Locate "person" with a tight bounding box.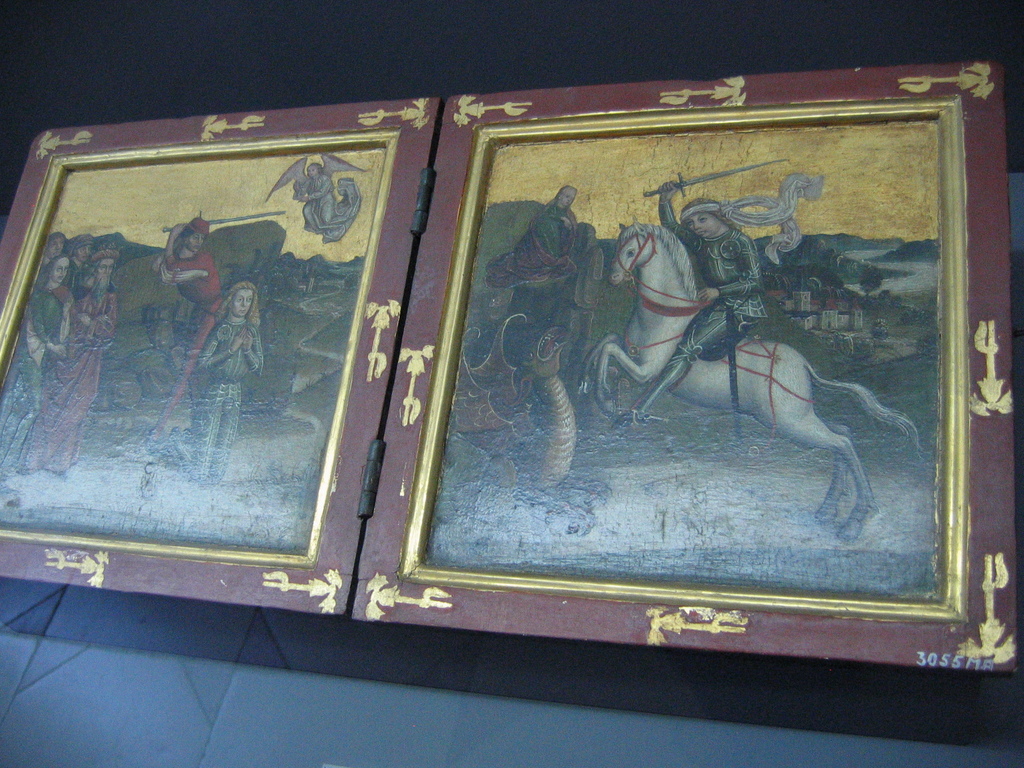
159 279 269 483.
